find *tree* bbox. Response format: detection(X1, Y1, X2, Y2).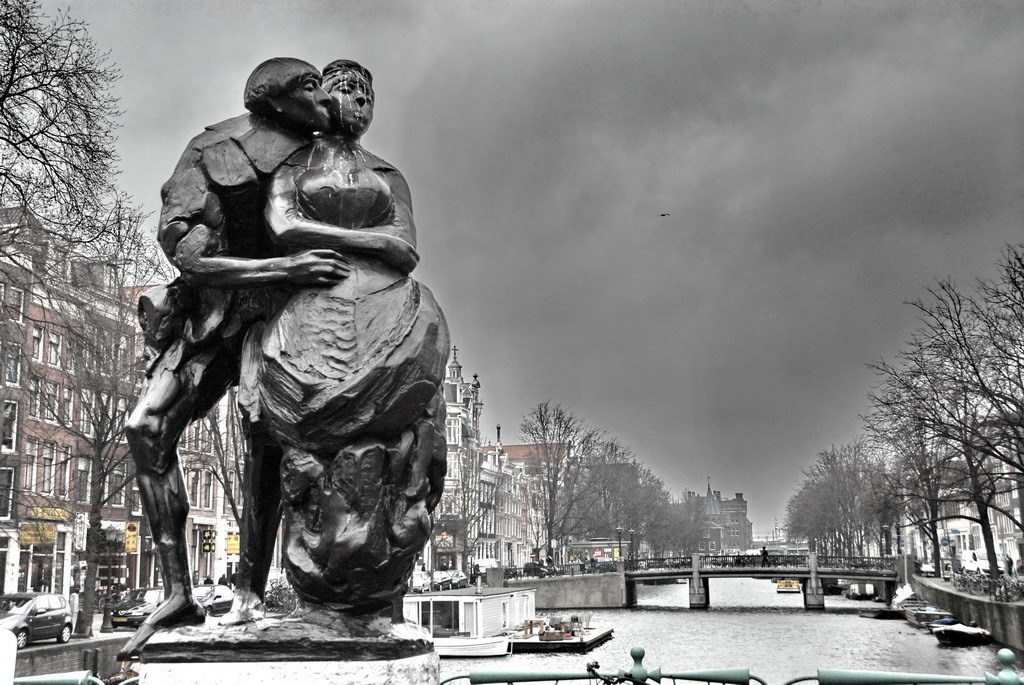
detection(424, 415, 506, 597).
